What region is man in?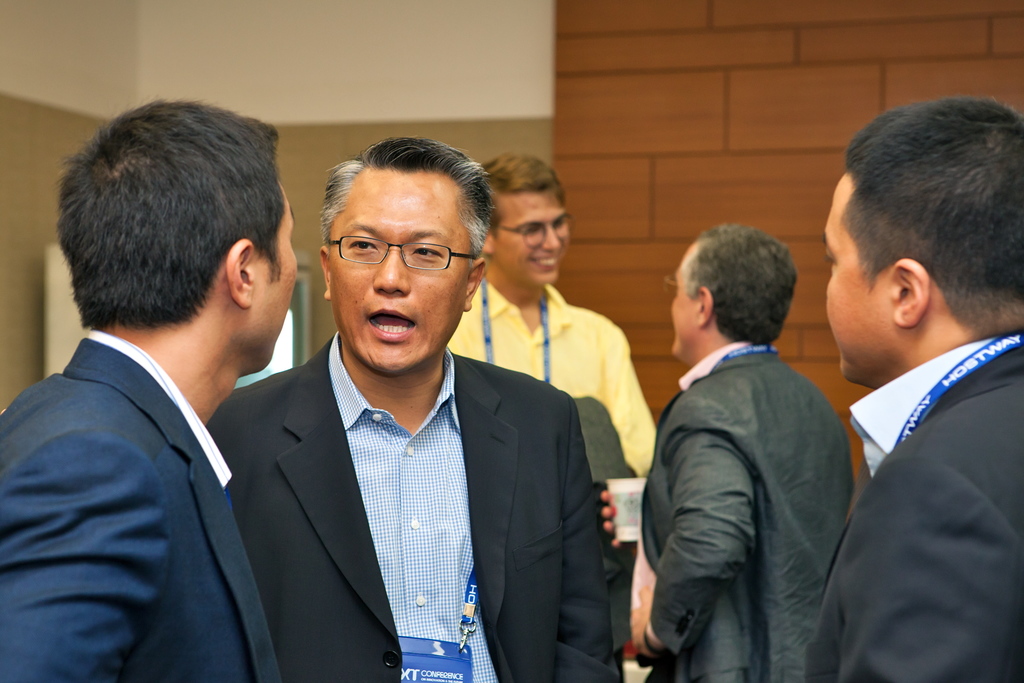
822,99,1023,682.
